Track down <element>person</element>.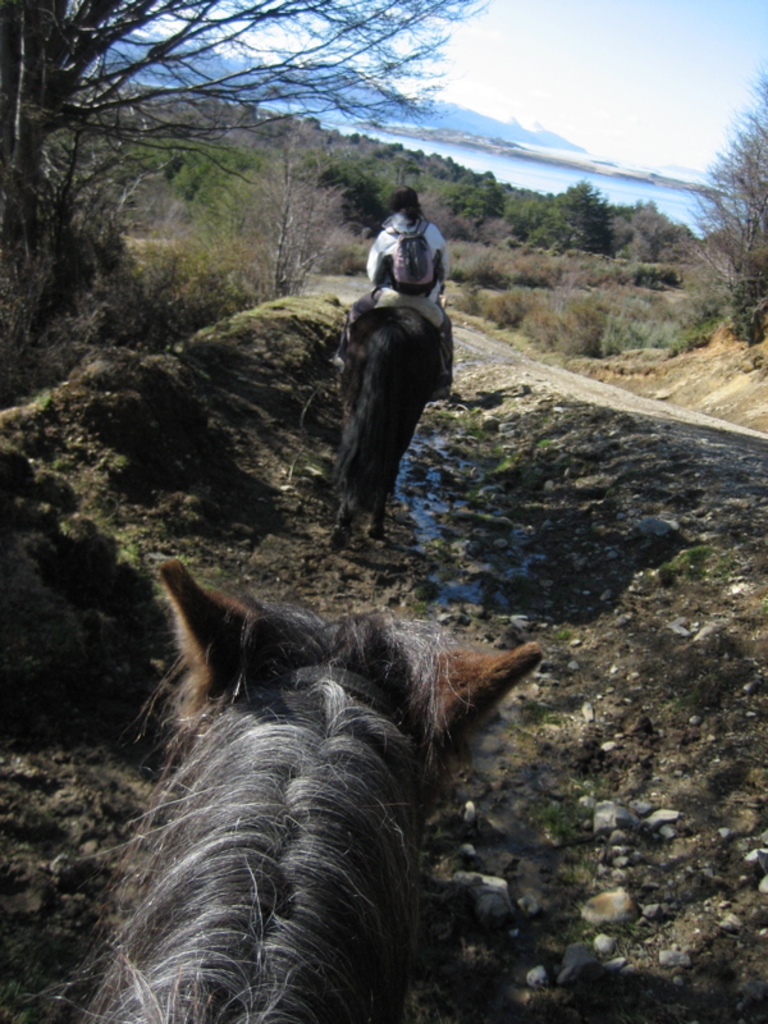
Tracked to <bbox>340, 184, 461, 410</bbox>.
